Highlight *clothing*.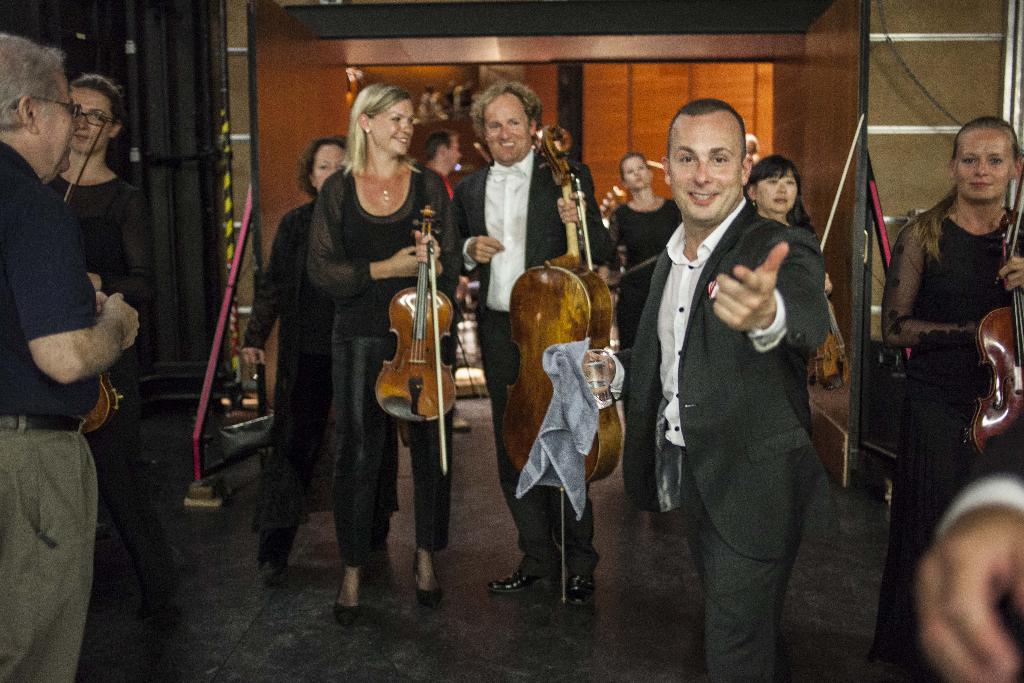
Highlighted region: box(938, 463, 1023, 546).
